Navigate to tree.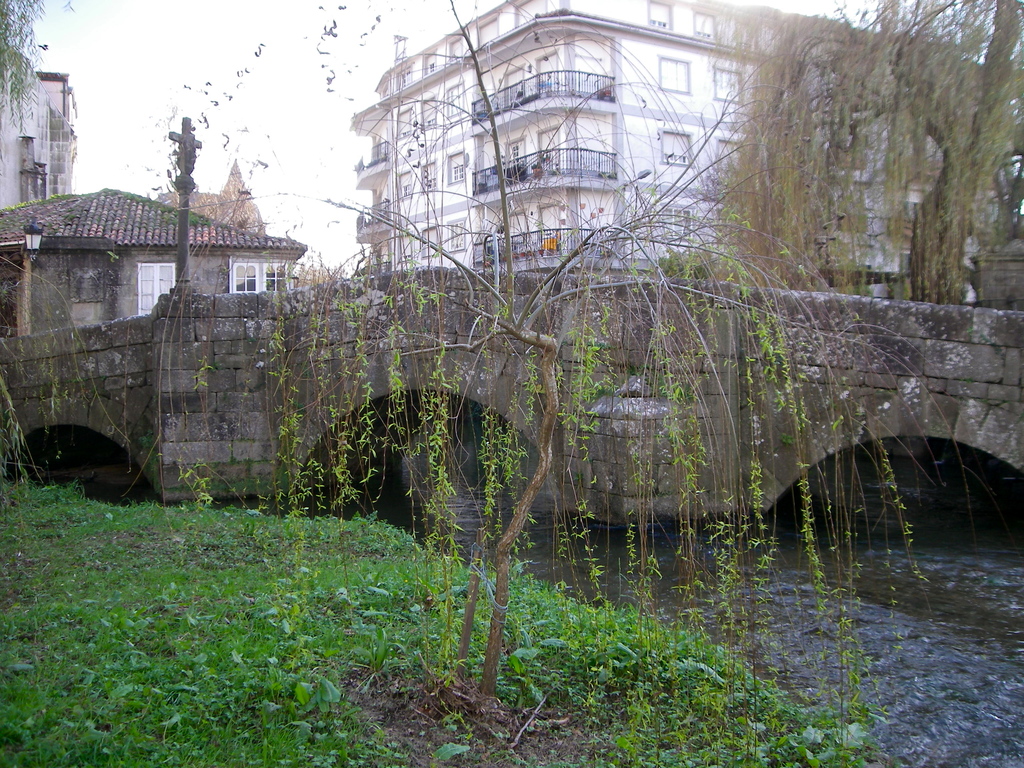
Navigation target: <region>673, 0, 1023, 314</region>.
